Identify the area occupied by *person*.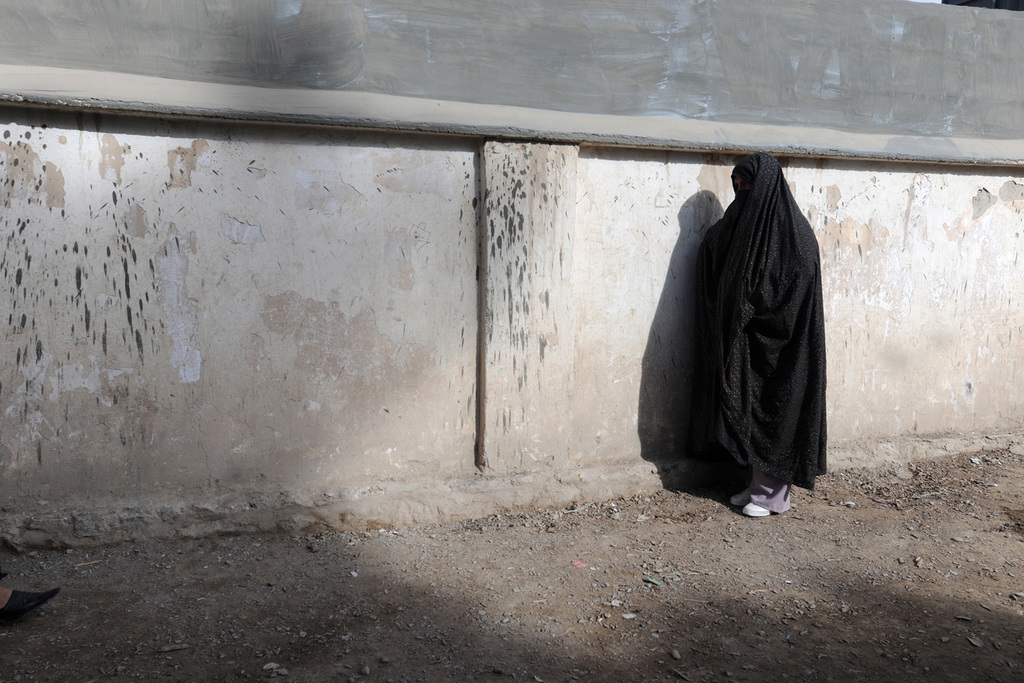
Area: 664 138 852 515.
